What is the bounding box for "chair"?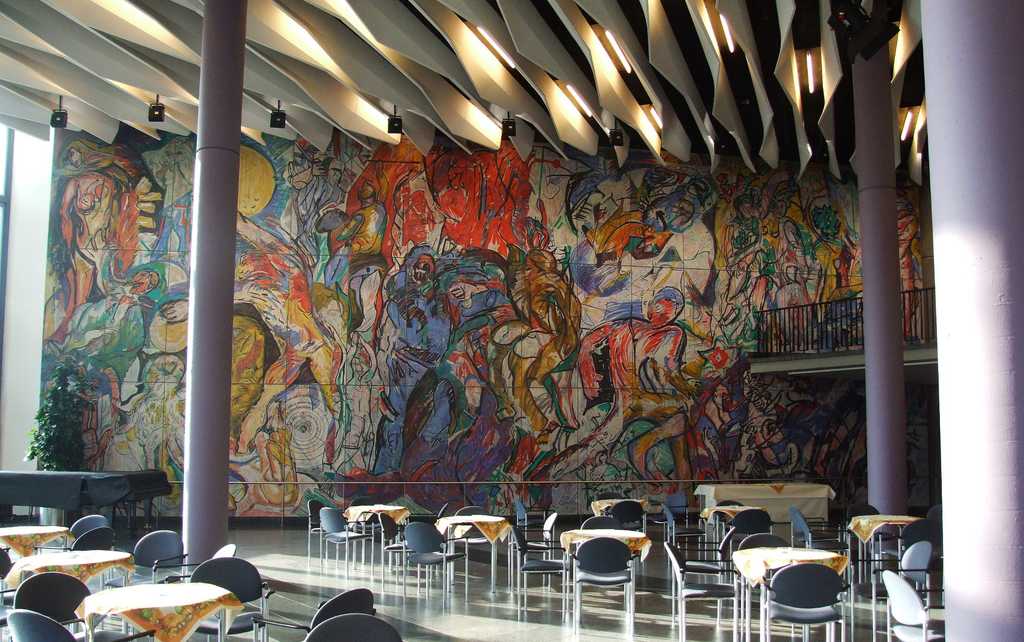
bbox=[848, 507, 895, 579].
